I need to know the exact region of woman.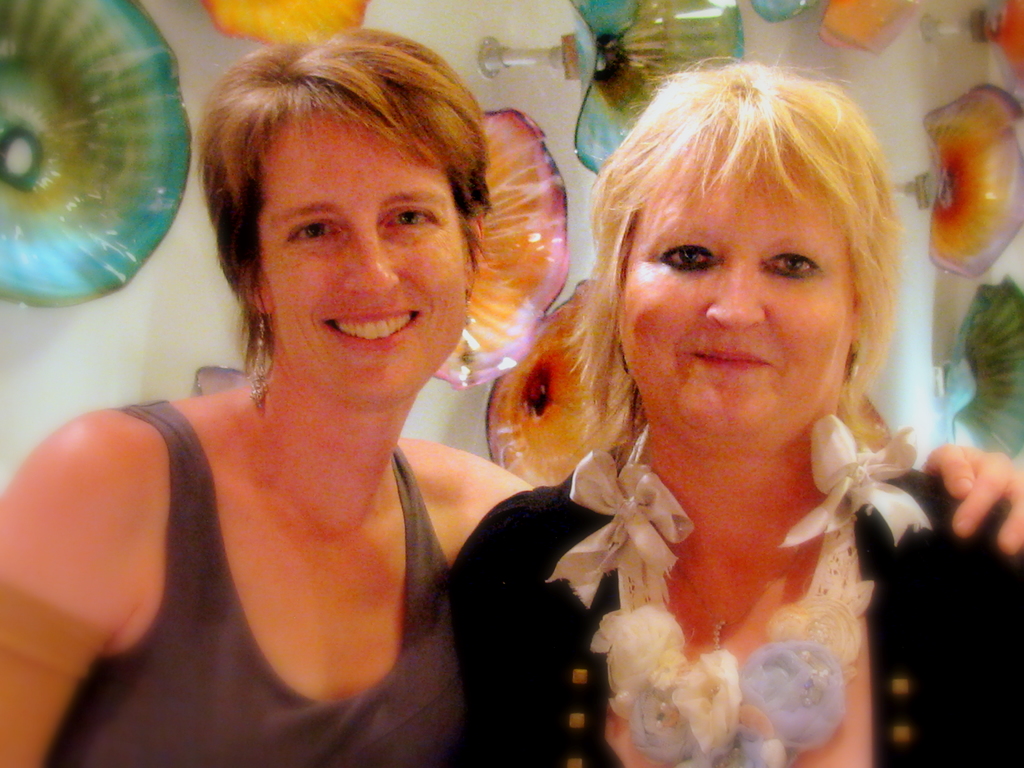
Region: [0,21,1023,767].
